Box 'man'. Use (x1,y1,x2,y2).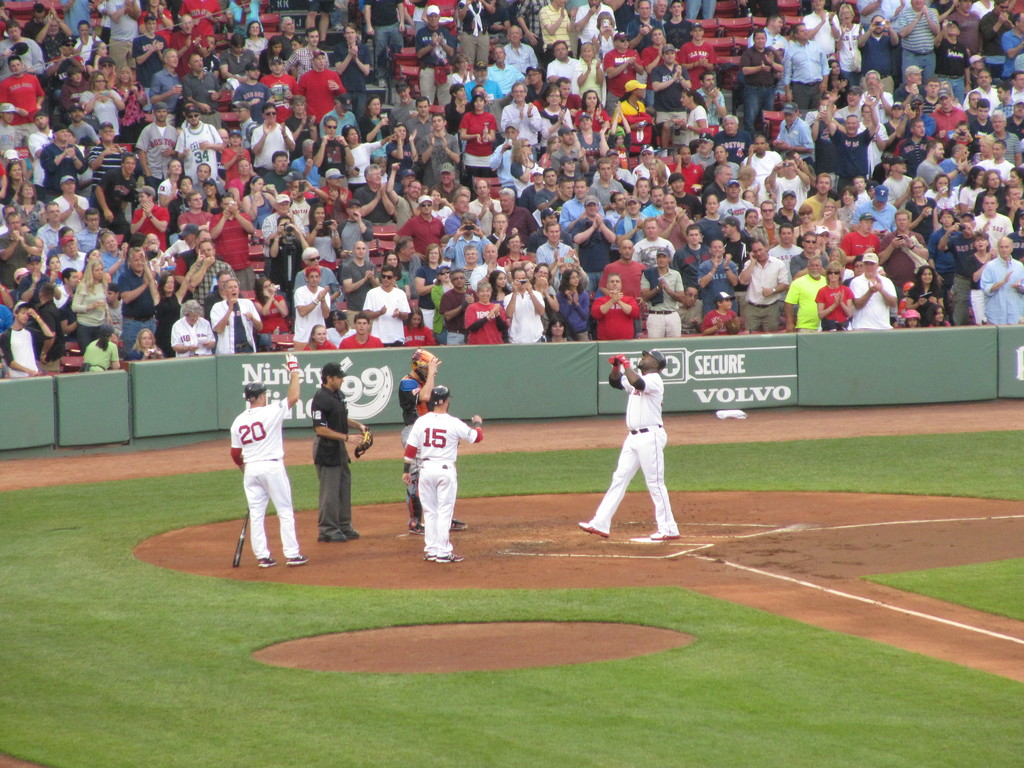
(604,30,641,111).
